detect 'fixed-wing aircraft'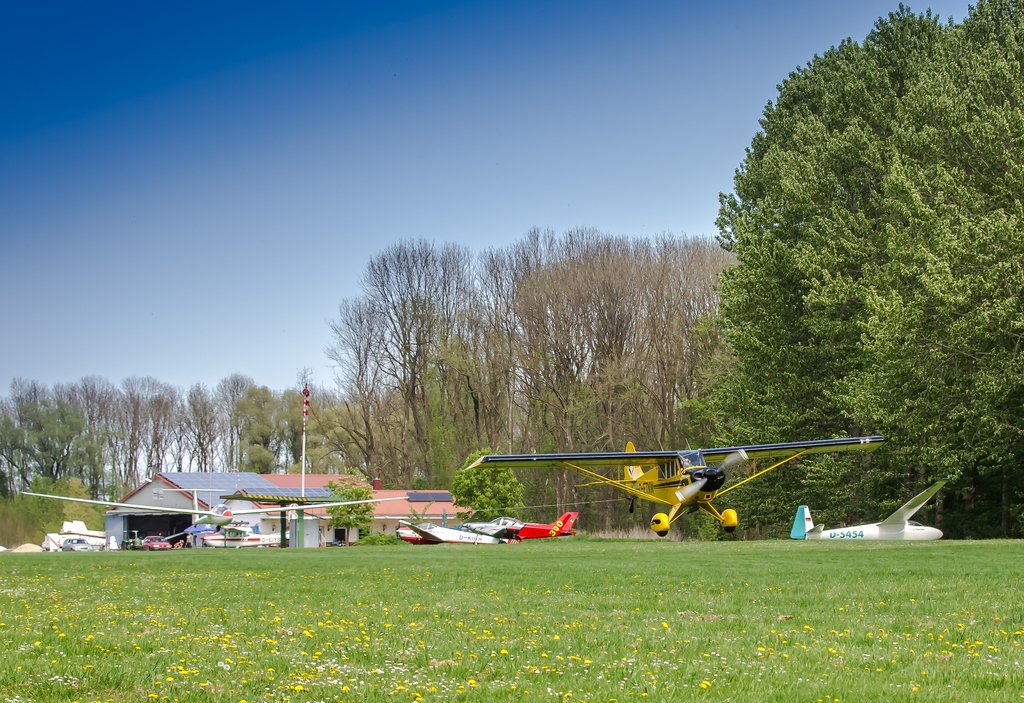
<box>467,512,579,545</box>
